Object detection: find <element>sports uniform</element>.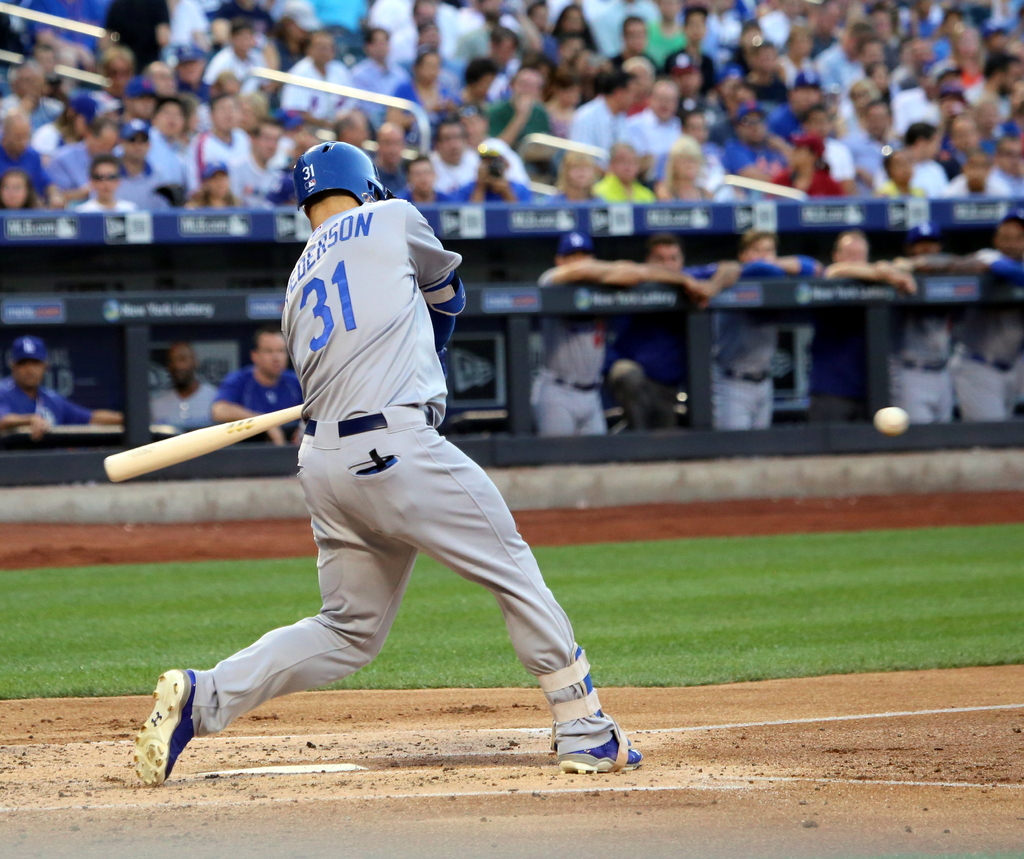
detection(724, 102, 791, 179).
